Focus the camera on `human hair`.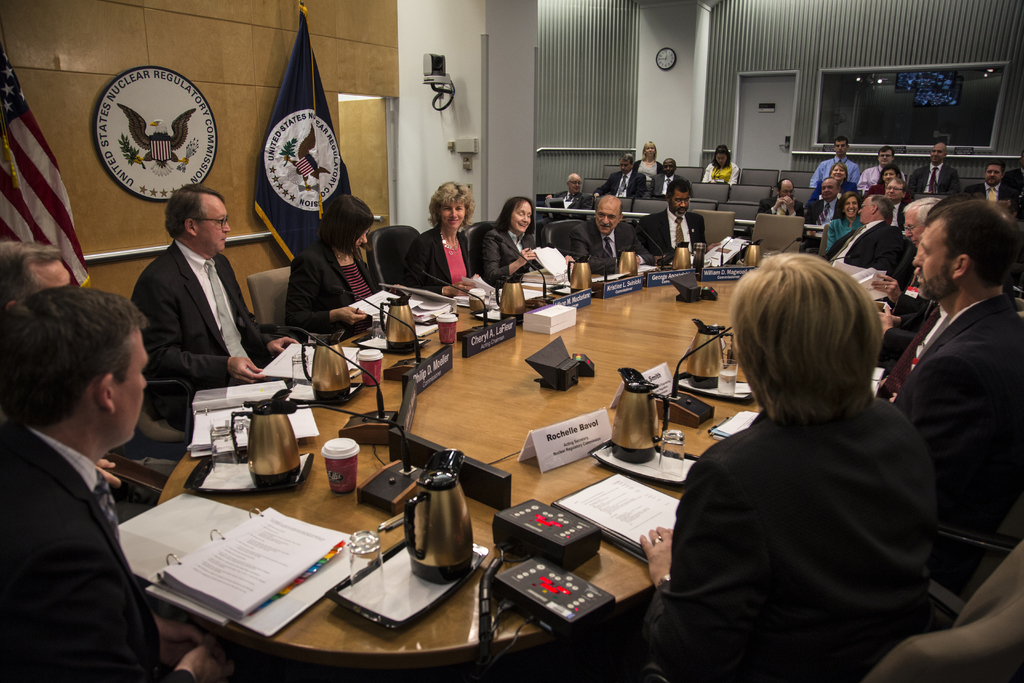
Focus region: Rect(871, 194, 896, 219).
